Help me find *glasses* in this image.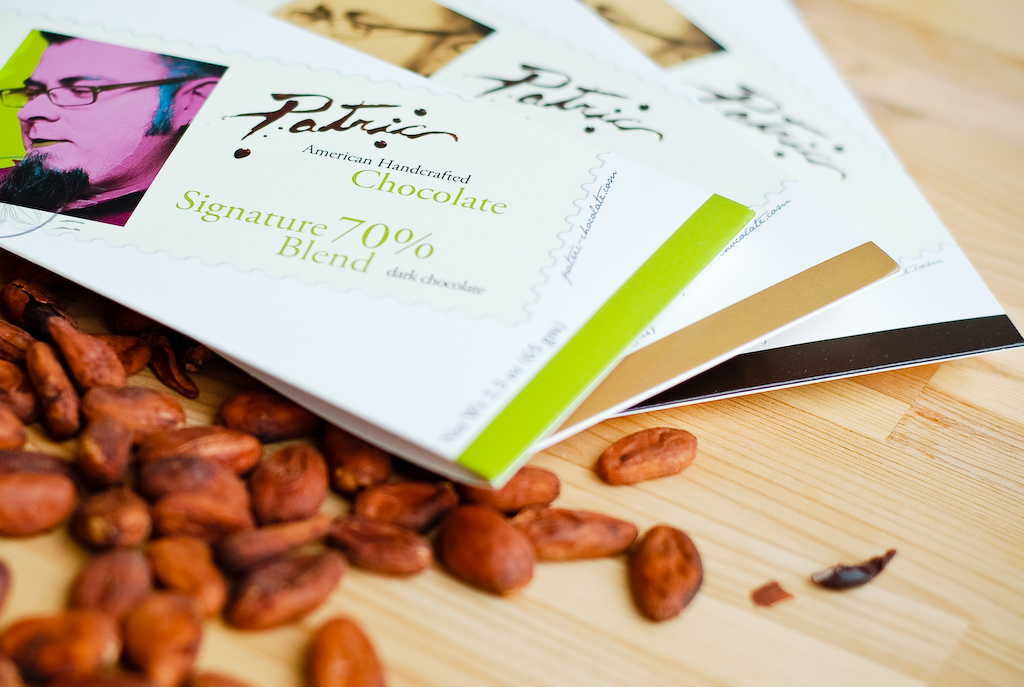
Found it: left=285, top=8, right=479, bottom=44.
